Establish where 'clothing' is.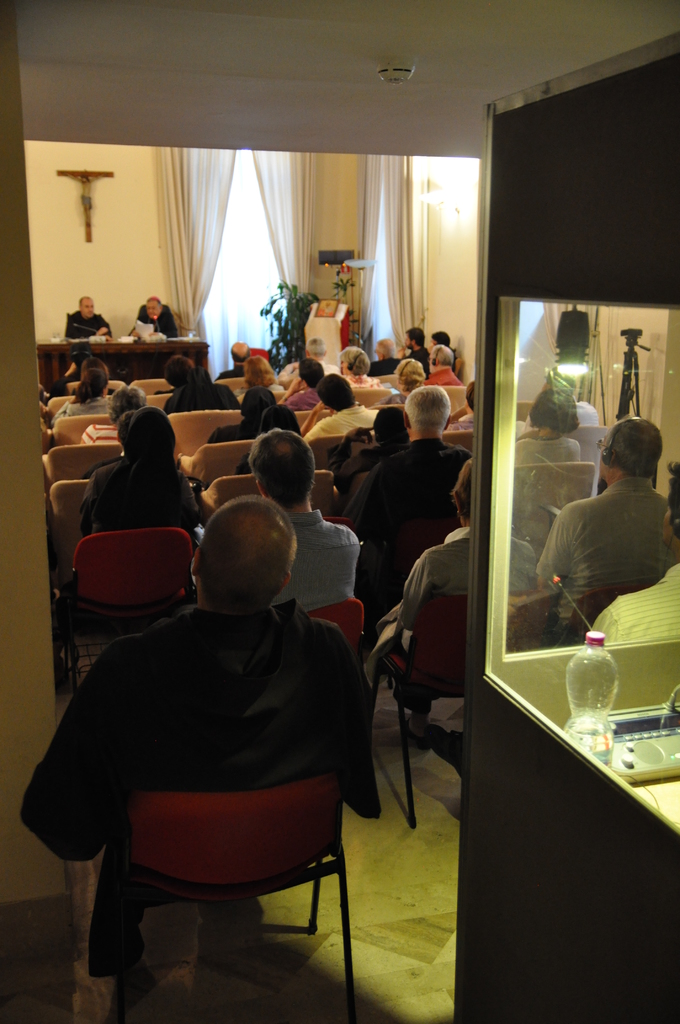
Established at Rect(347, 424, 471, 507).
